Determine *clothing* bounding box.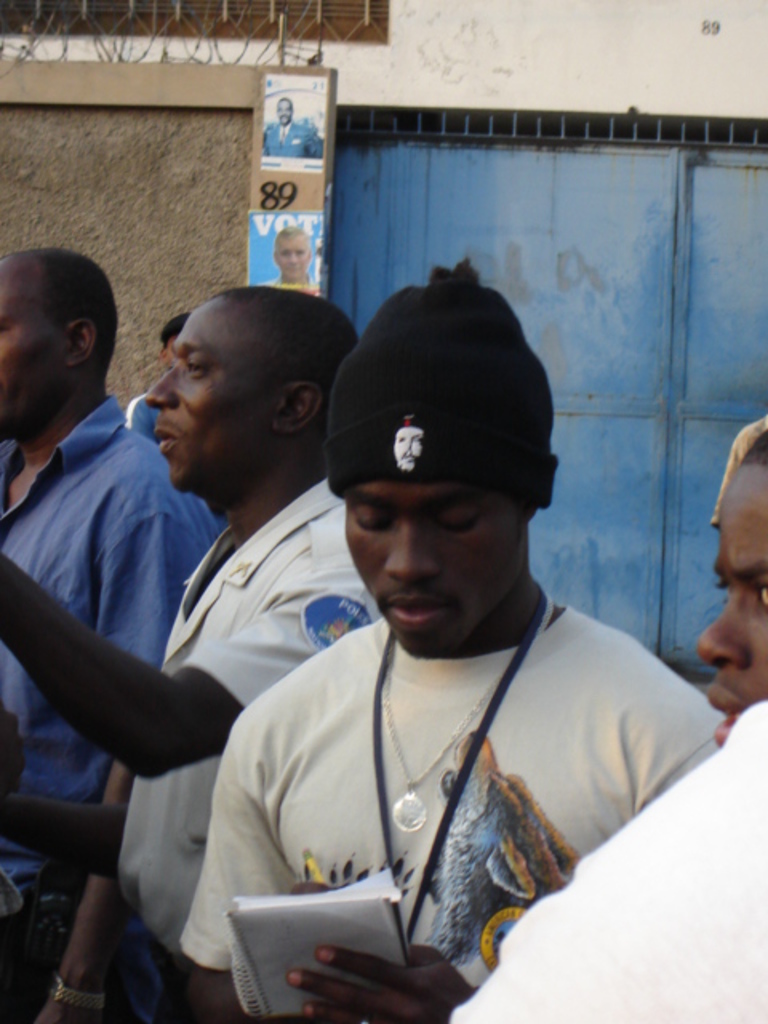
Determined: (left=107, top=475, right=362, bottom=1013).
